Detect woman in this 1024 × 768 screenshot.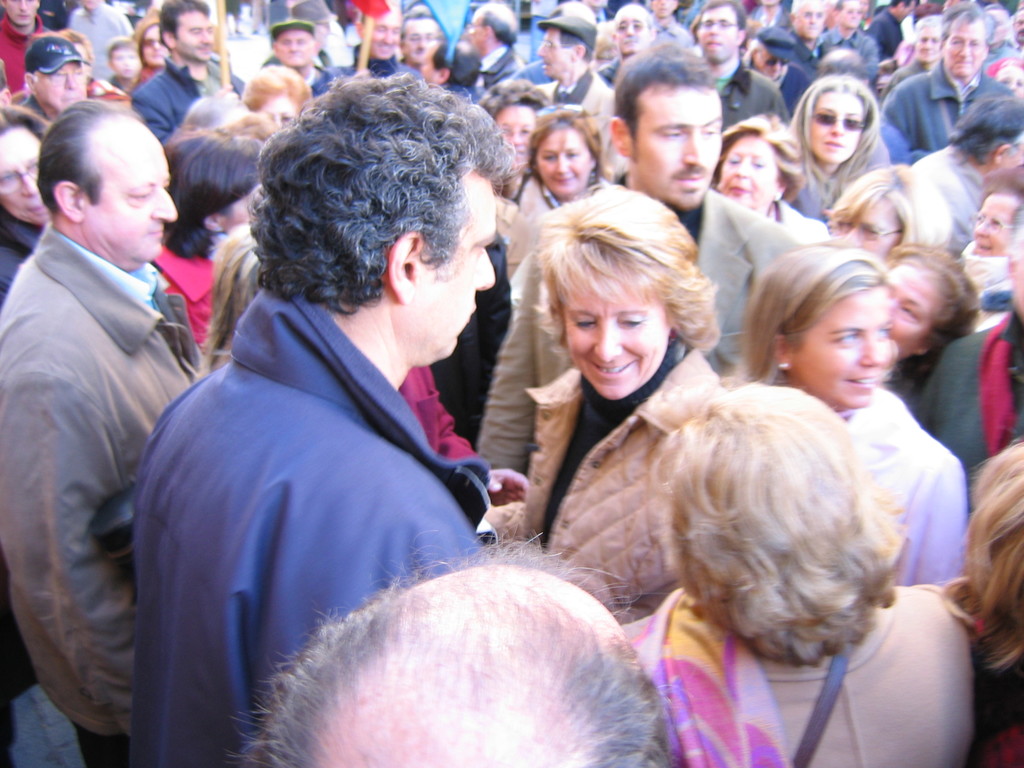
Detection: bbox=(519, 180, 724, 619).
